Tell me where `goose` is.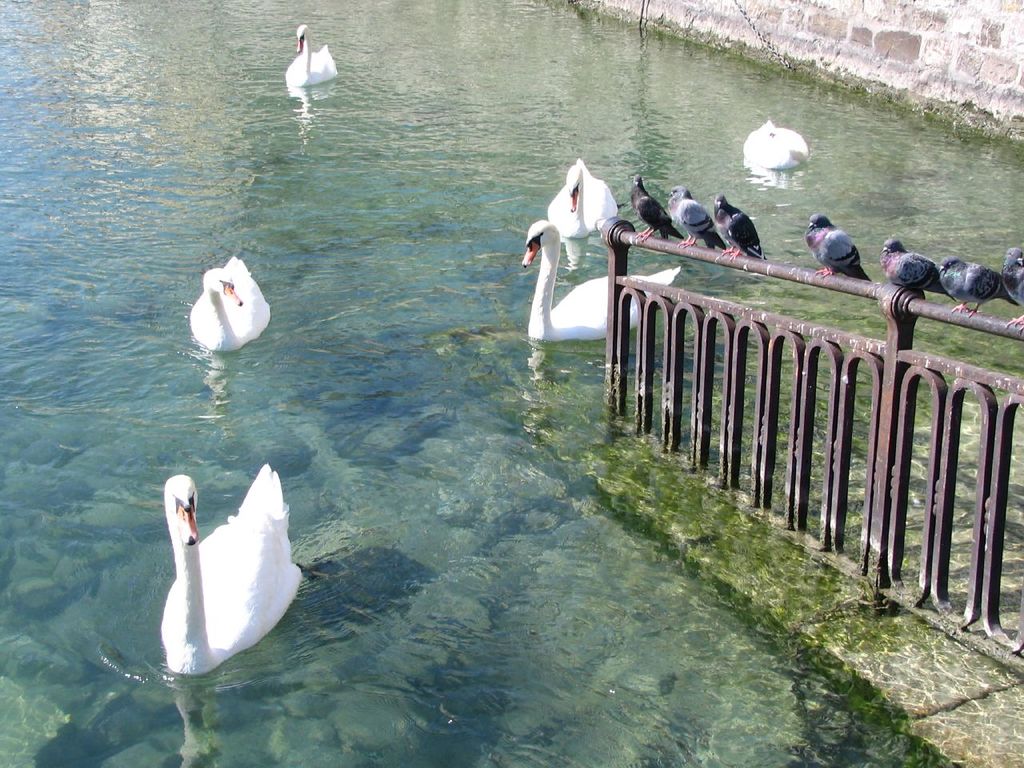
`goose` is at select_region(807, 218, 866, 277).
